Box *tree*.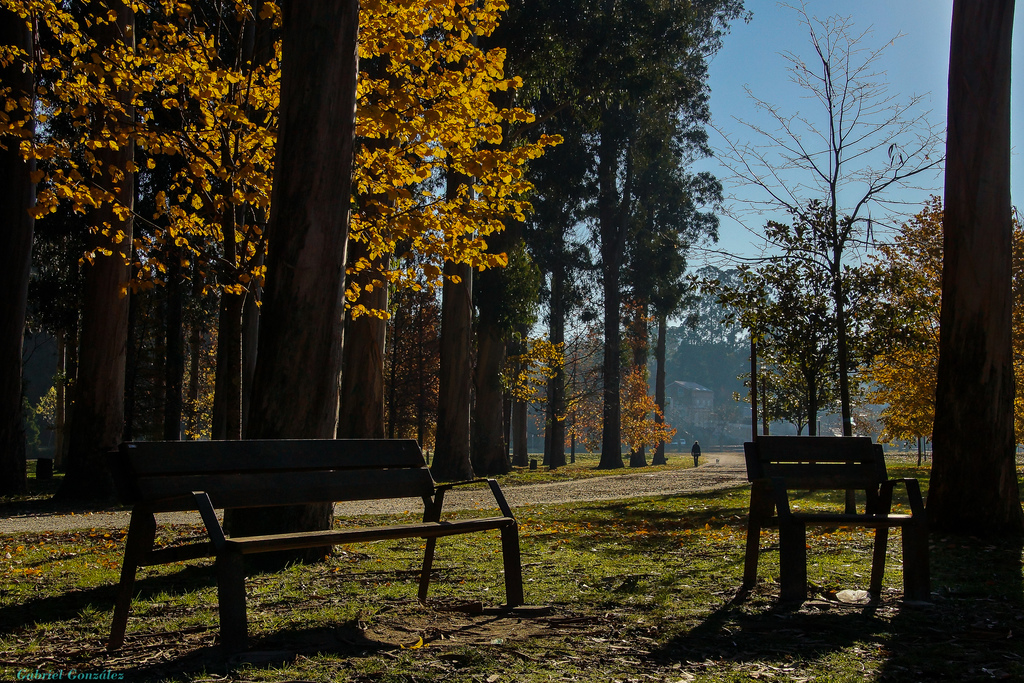
[0, 0, 754, 480].
